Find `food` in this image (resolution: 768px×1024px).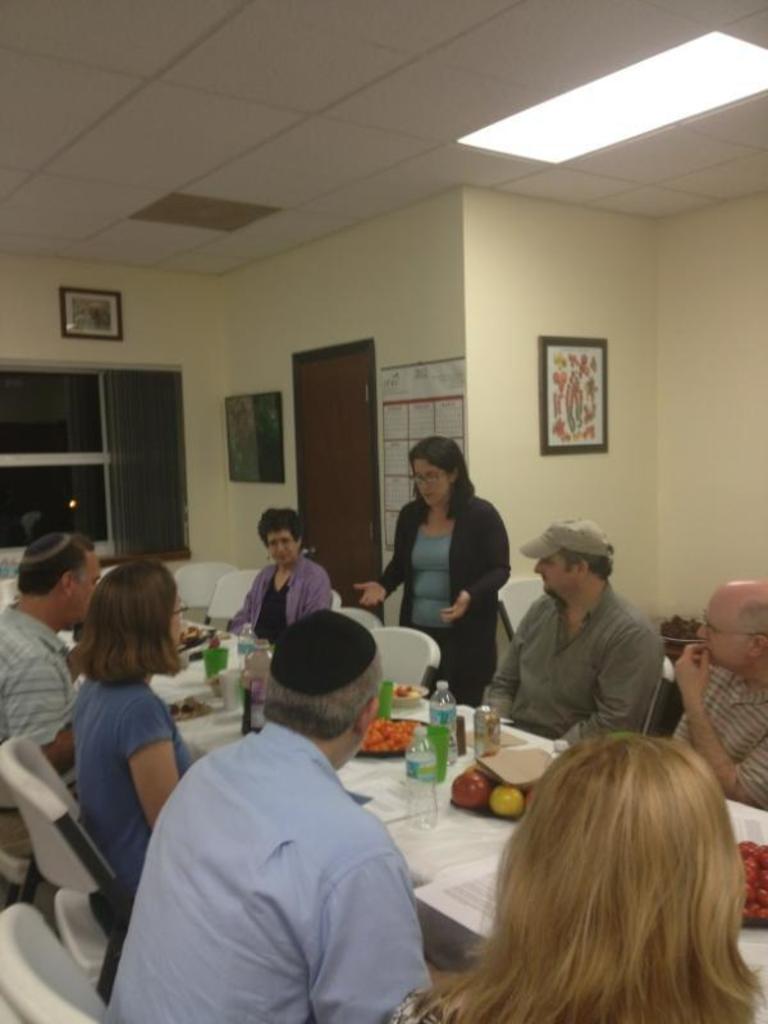
bbox=(353, 714, 428, 755).
